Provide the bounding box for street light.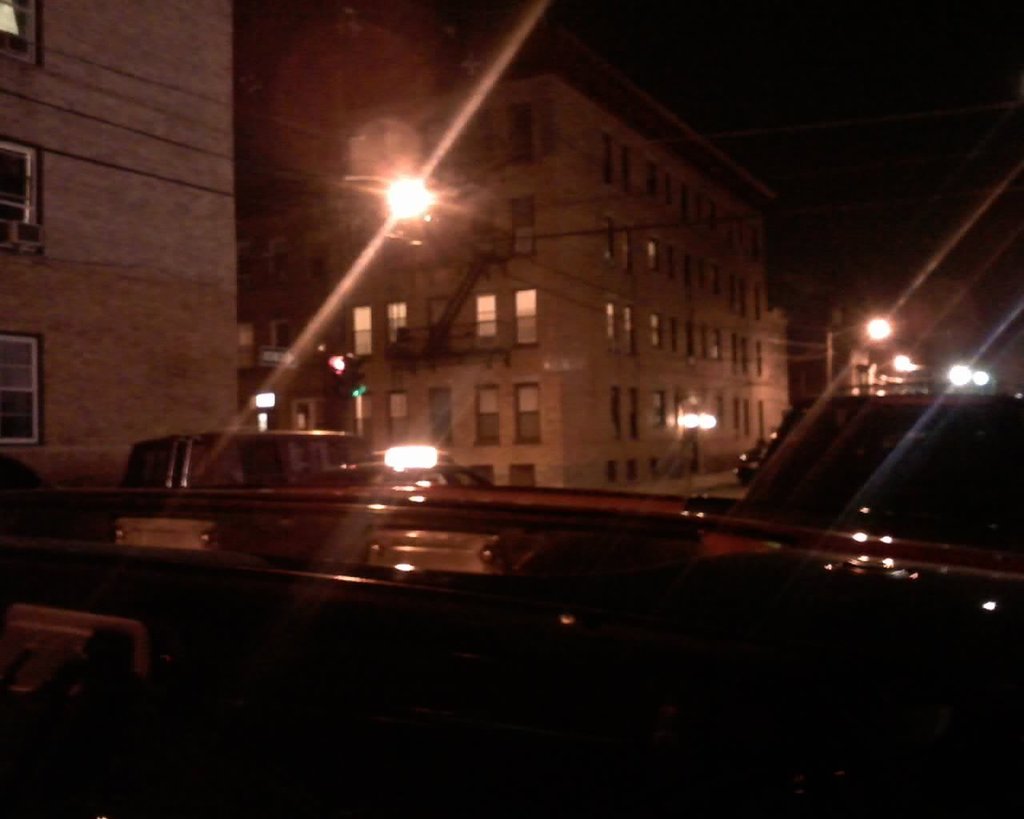
<region>823, 306, 886, 398</region>.
